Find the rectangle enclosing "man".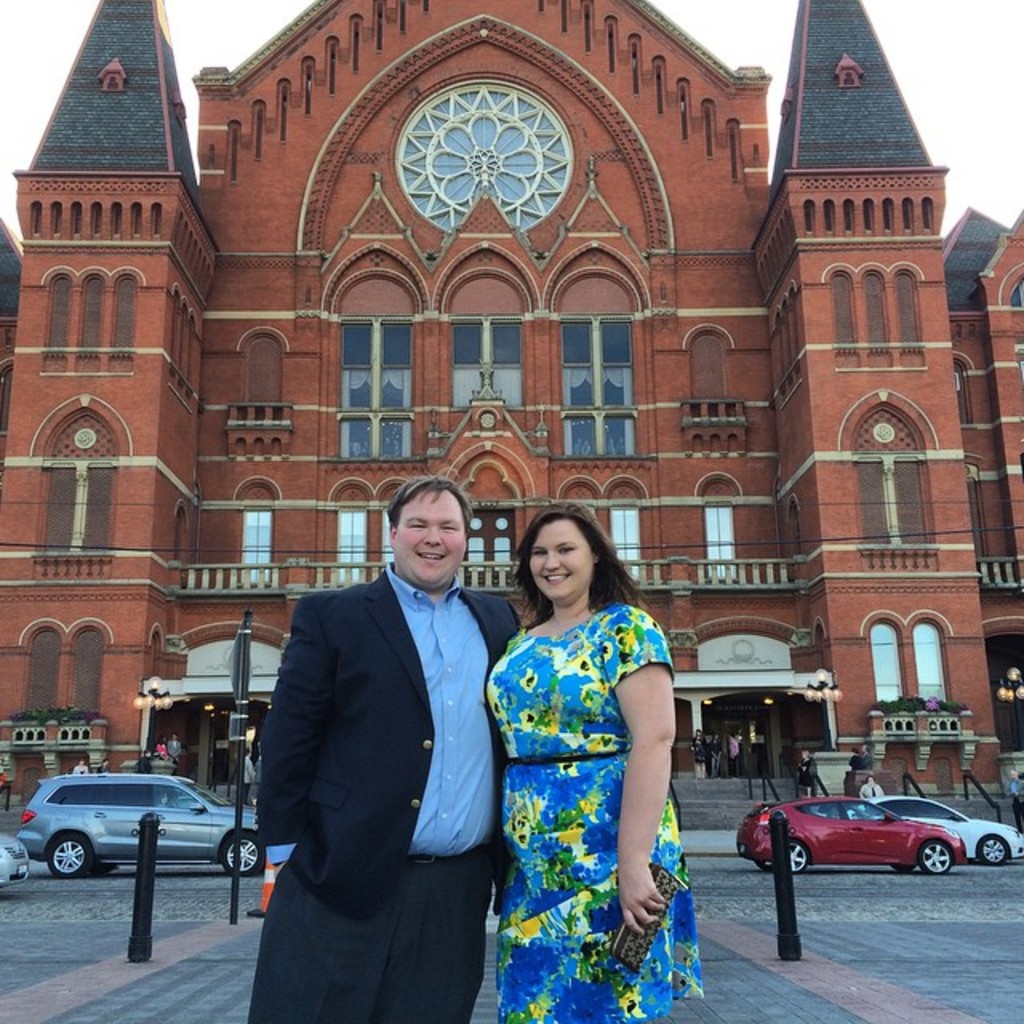
region(861, 776, 890, 813).
